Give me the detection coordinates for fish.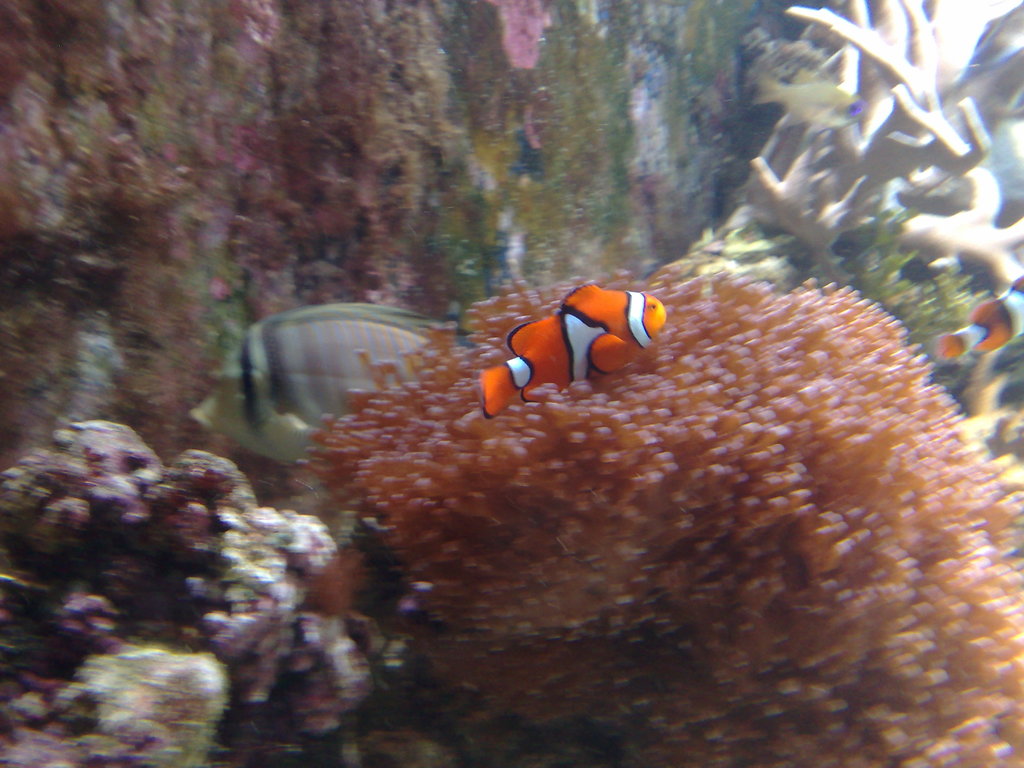
940:276:1023:352.
